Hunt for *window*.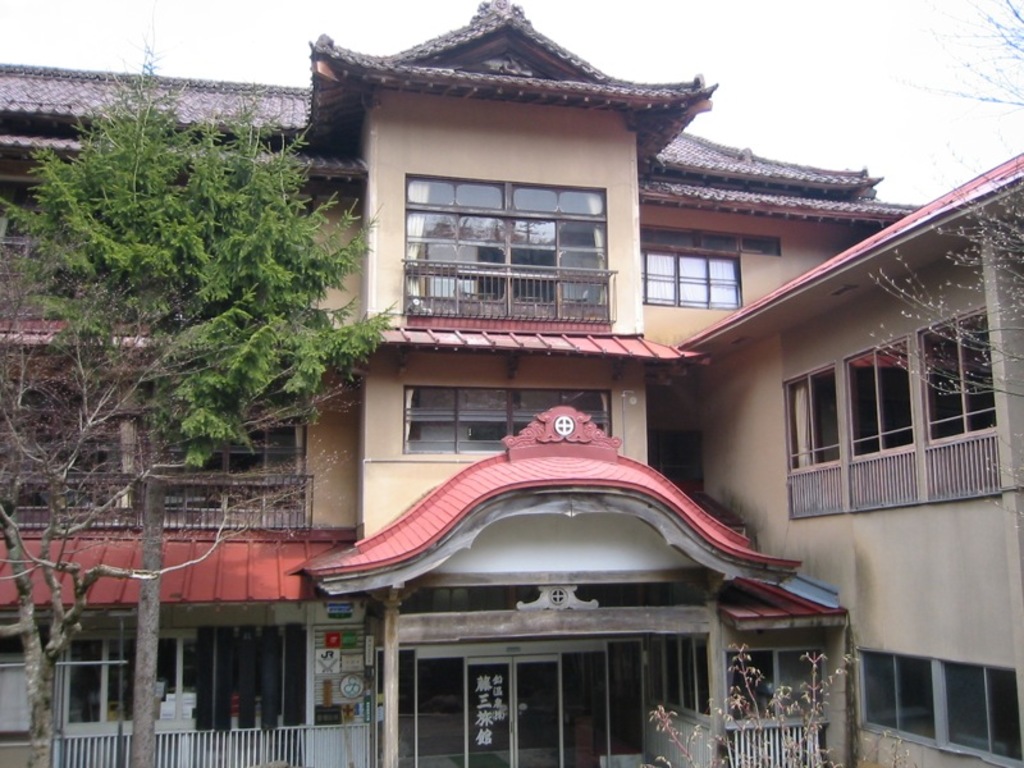
Hunted down at [845,342,916,460].
